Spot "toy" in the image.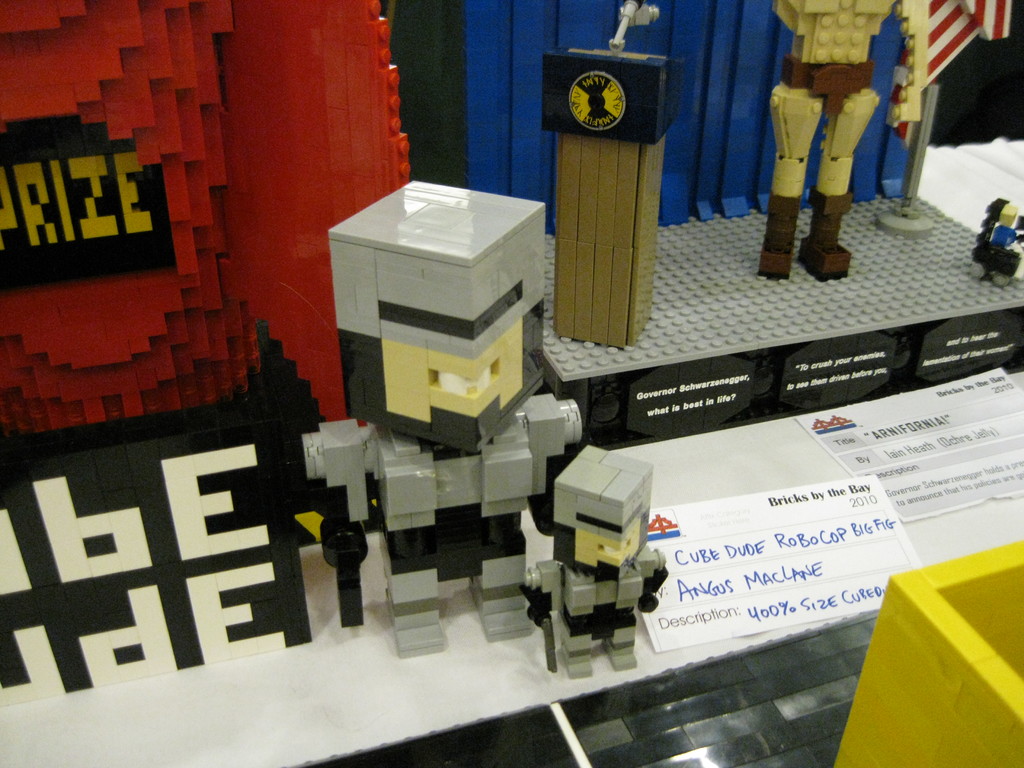
"toy" found at (519,437,666,685).
